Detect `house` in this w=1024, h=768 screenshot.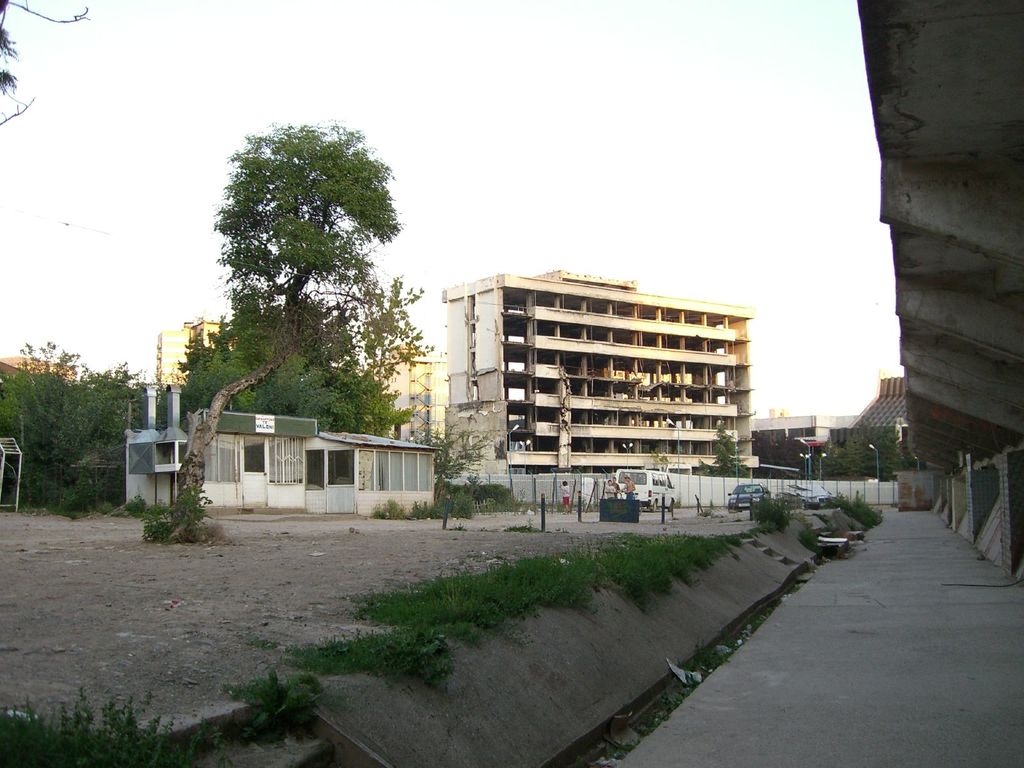
Detection: {"left": 751, "top": 409, "right": 859, "bottom": 476}.
